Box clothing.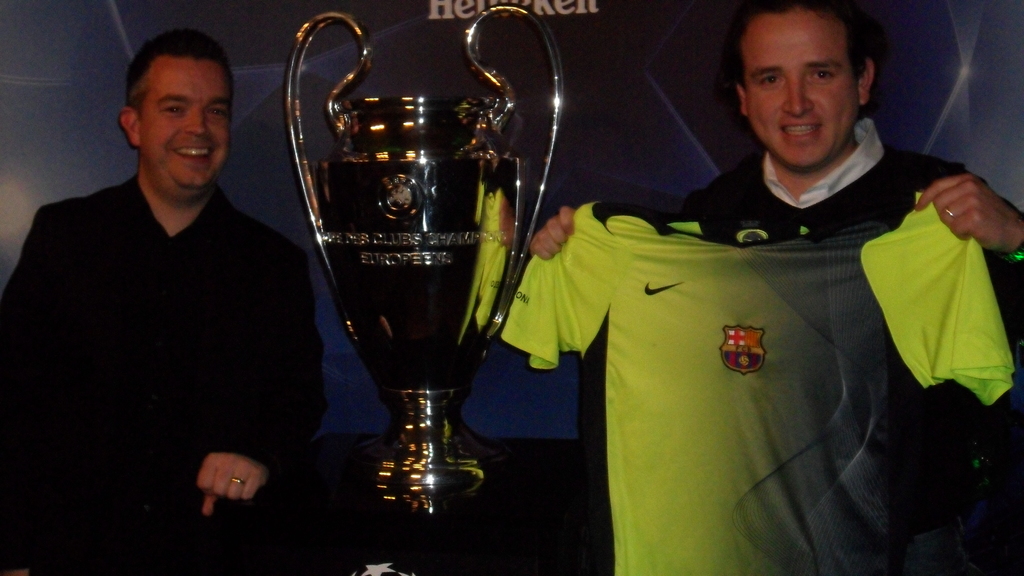
box=[0, 191, 346, 574].
